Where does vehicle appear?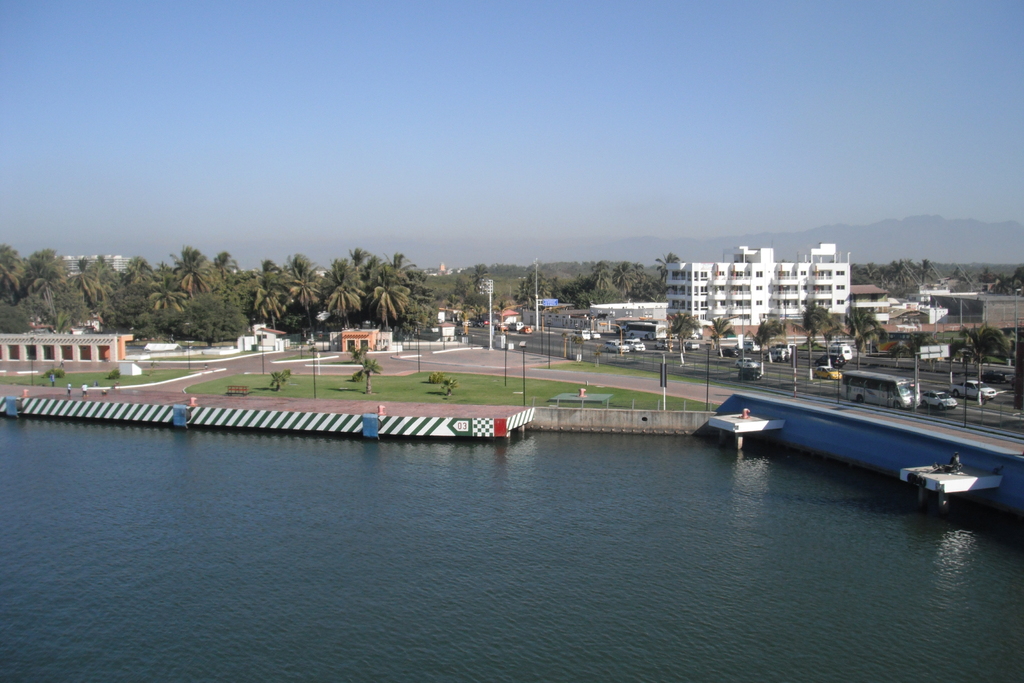
Appears at [460,318,473,325].
